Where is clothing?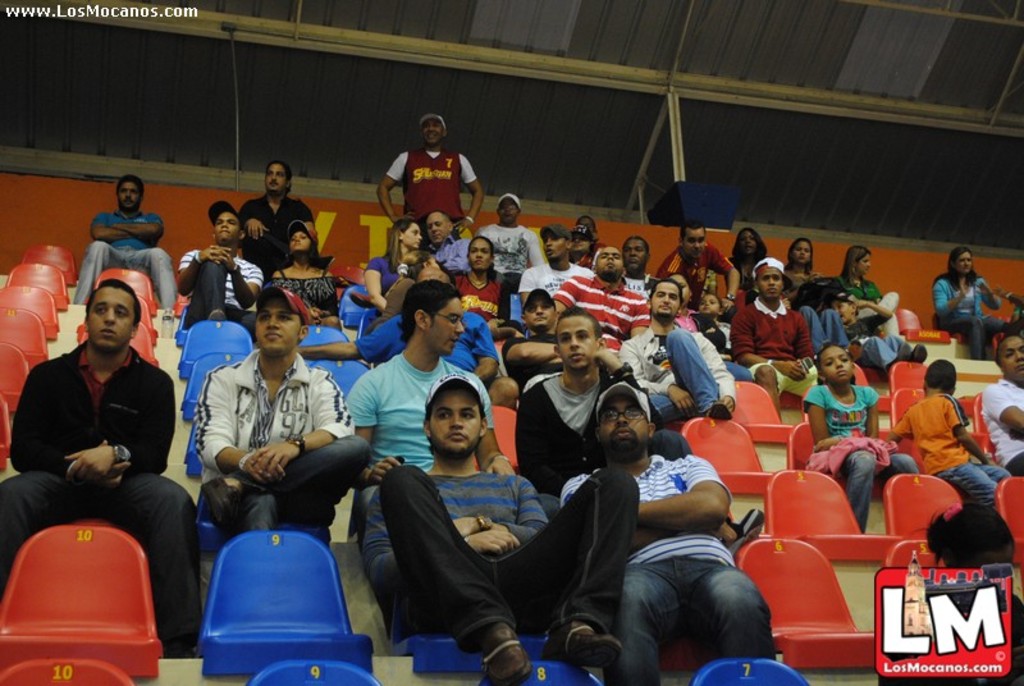
671/246/728/305.
